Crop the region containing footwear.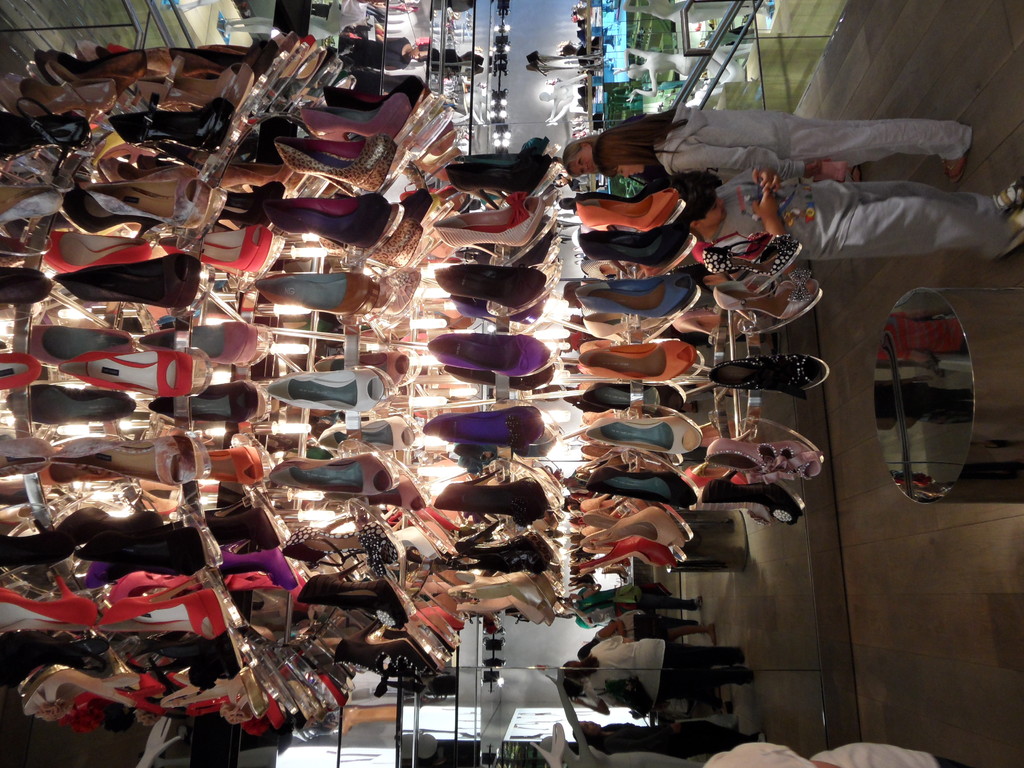
Crop region: [737, 648, 743, 662].
